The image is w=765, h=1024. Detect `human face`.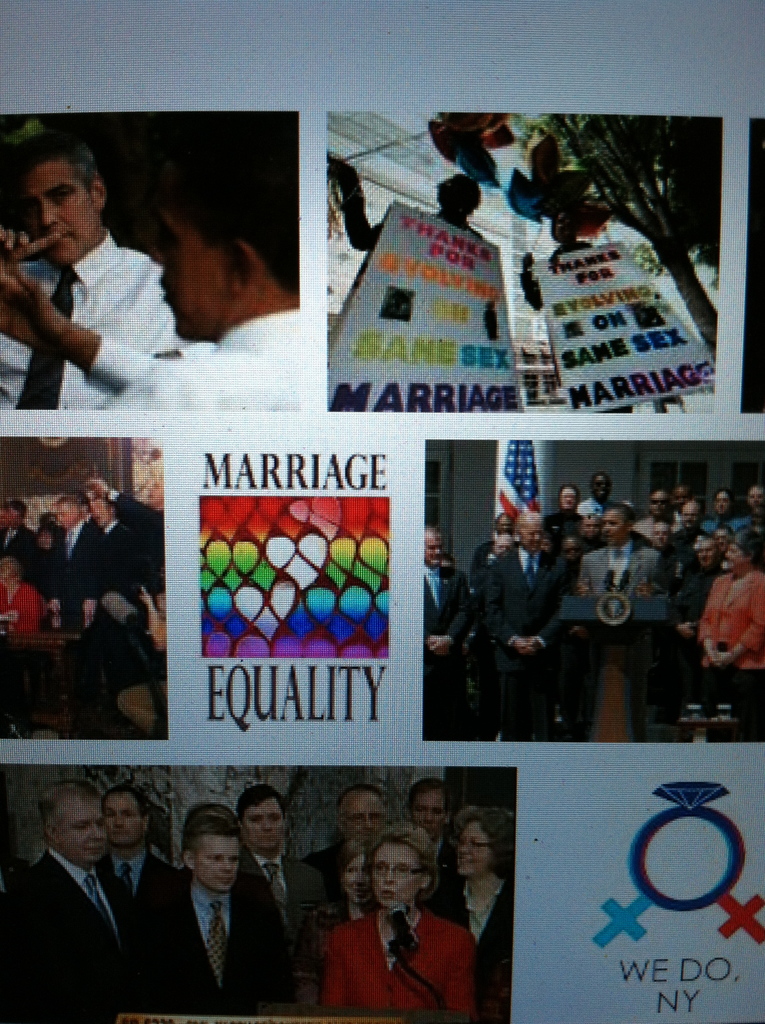
Detection: 373/843/425/908.
